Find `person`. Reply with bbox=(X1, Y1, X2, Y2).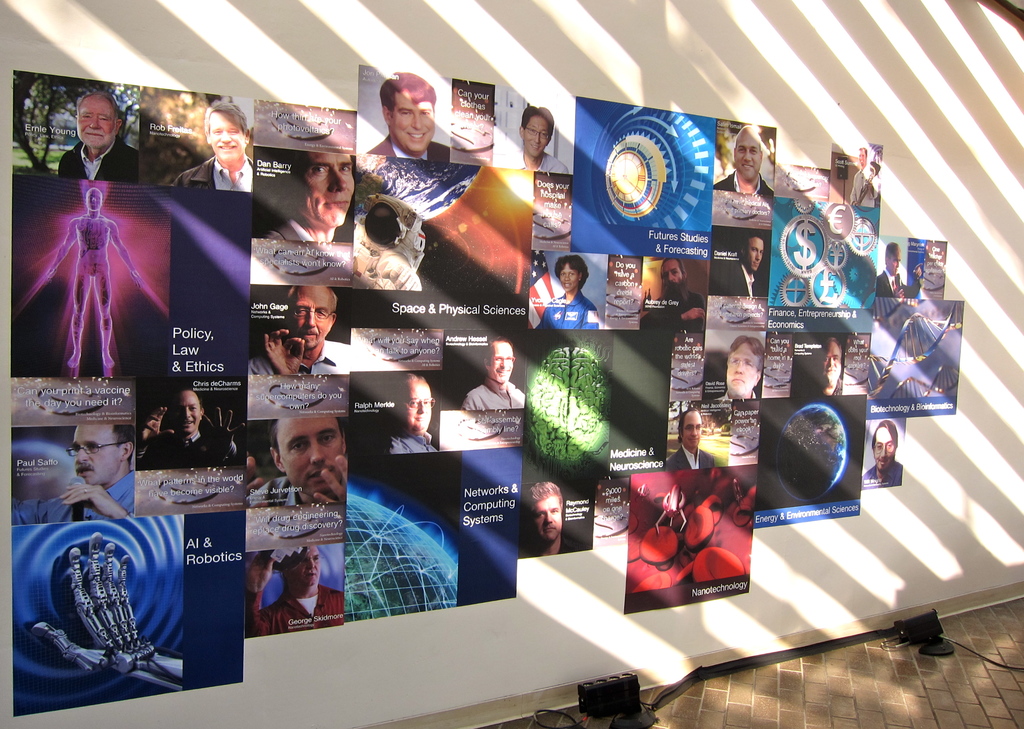
bbox=(518, 477, 610, 559).
